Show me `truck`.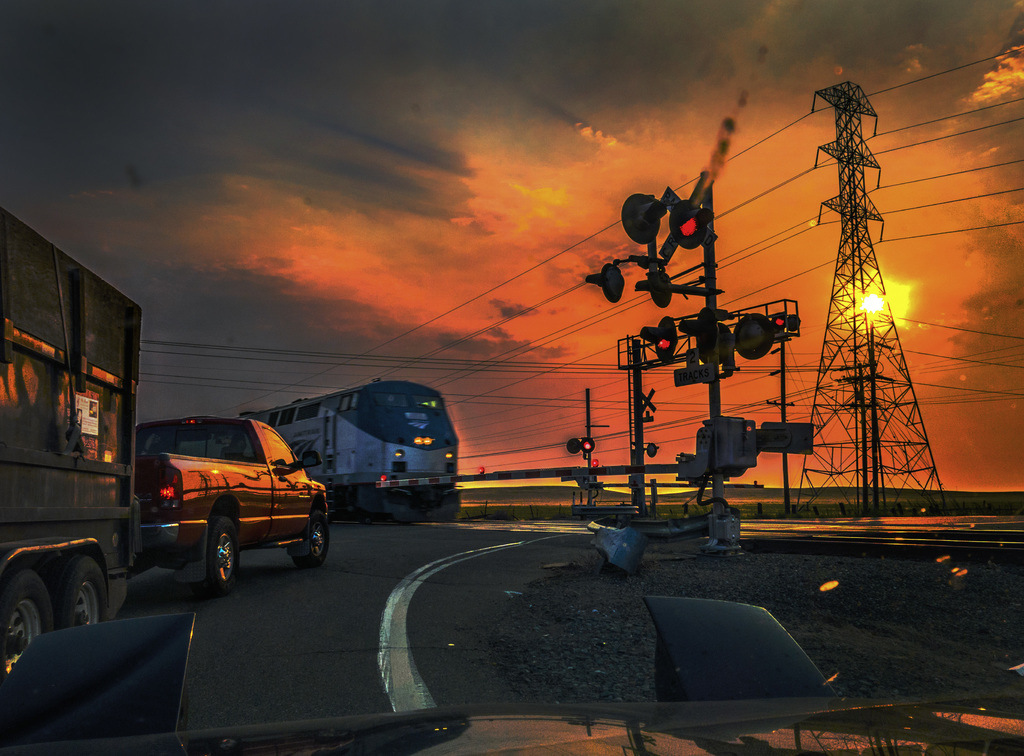
`truck` is here: l=0, t=200, r=144, b=691.
